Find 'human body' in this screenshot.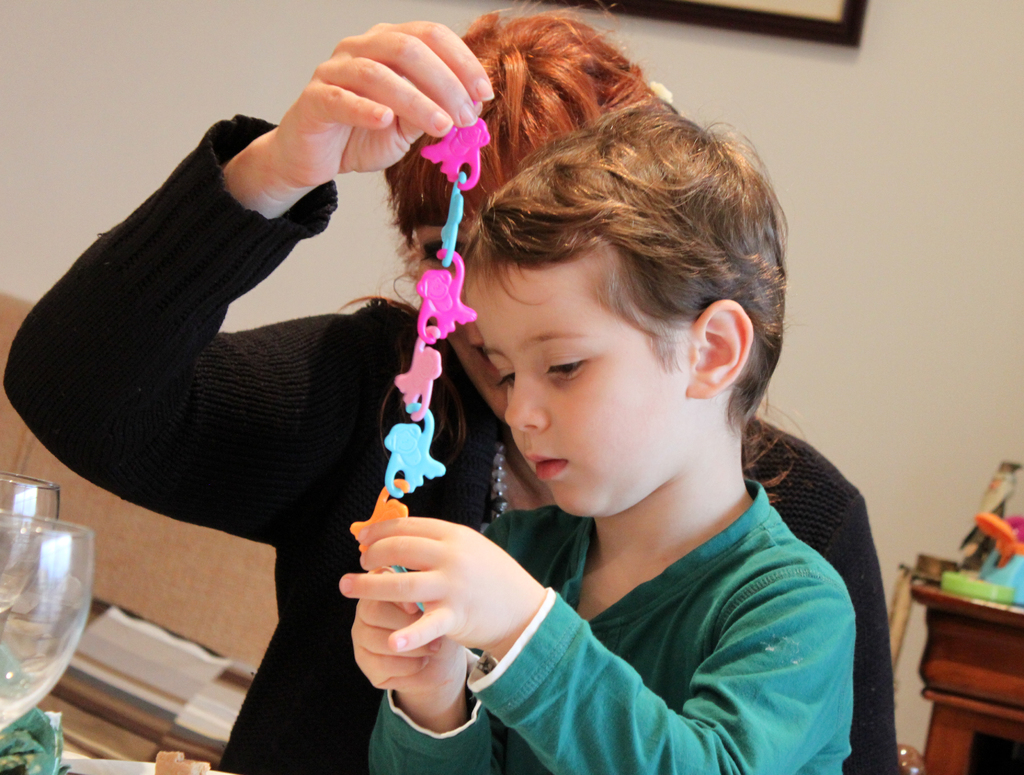
The bounding box for 'human body' is bbox=[344, 442, 857, 774].
